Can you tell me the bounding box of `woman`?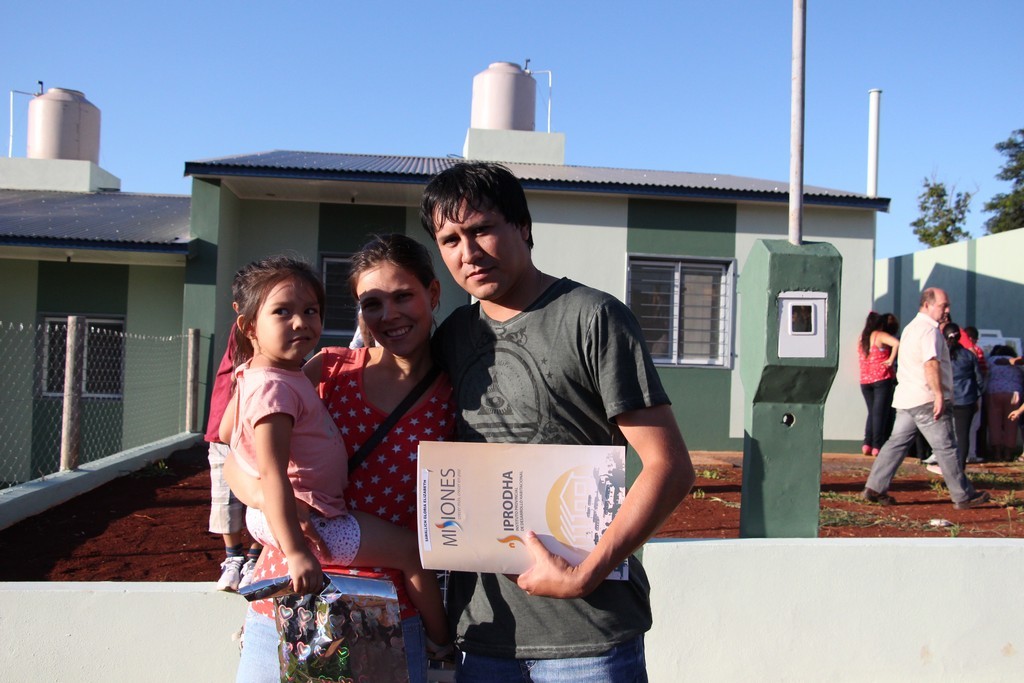
region(973, 347, 1023, 454).
